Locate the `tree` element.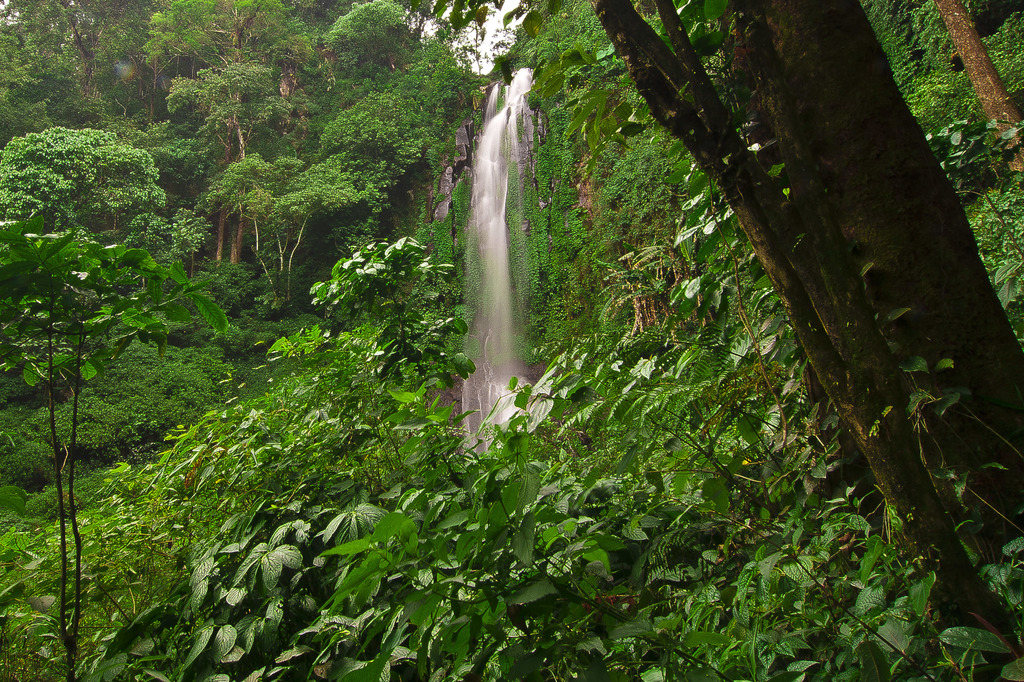
Element bbox: bbox=(73, 293, 797, 680).
